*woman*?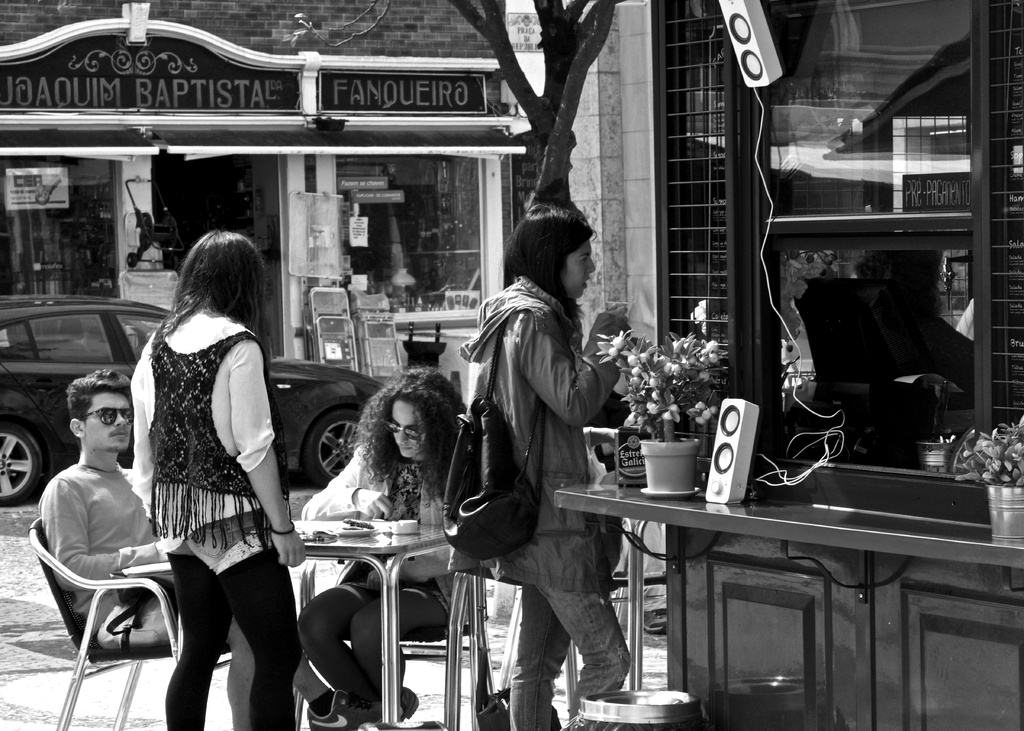
rect(298, 365, 484, 721)
